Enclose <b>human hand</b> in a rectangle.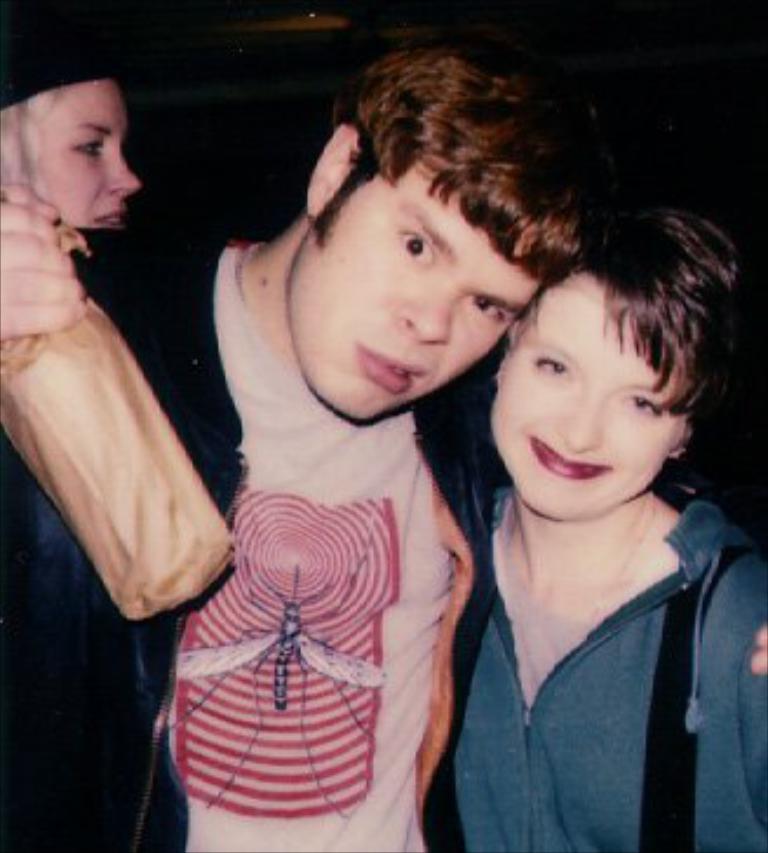
left=0, top=181, right=89, bottom=336.
